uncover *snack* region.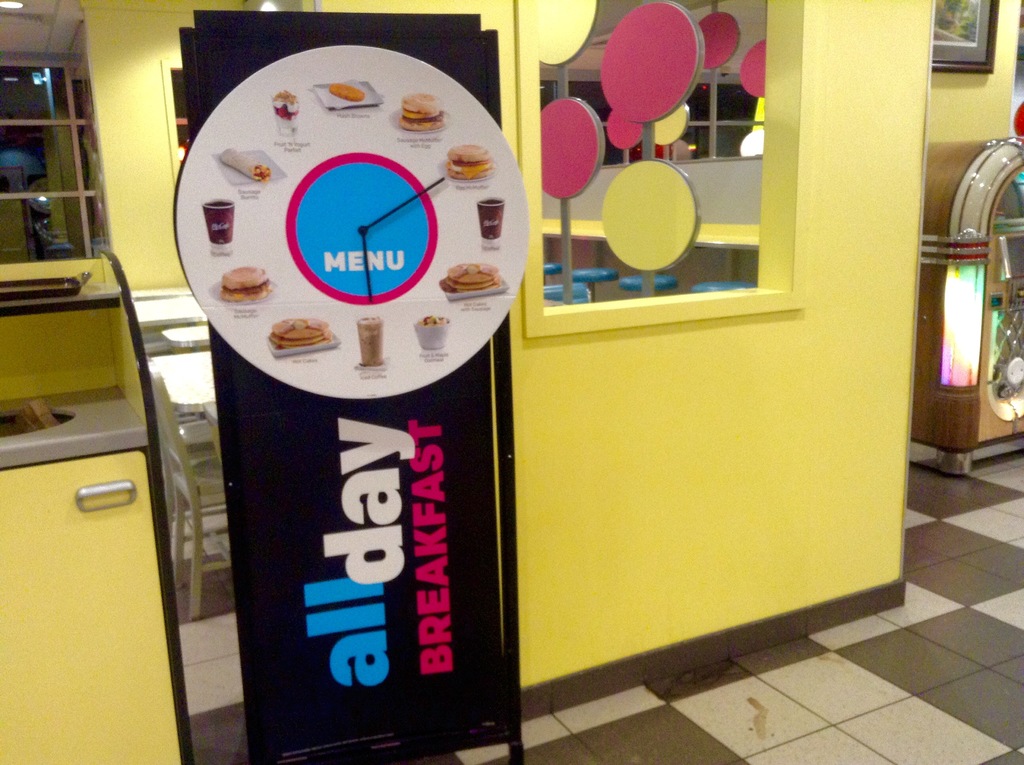
Uncovered: detection(220, 140, 269, 187).
